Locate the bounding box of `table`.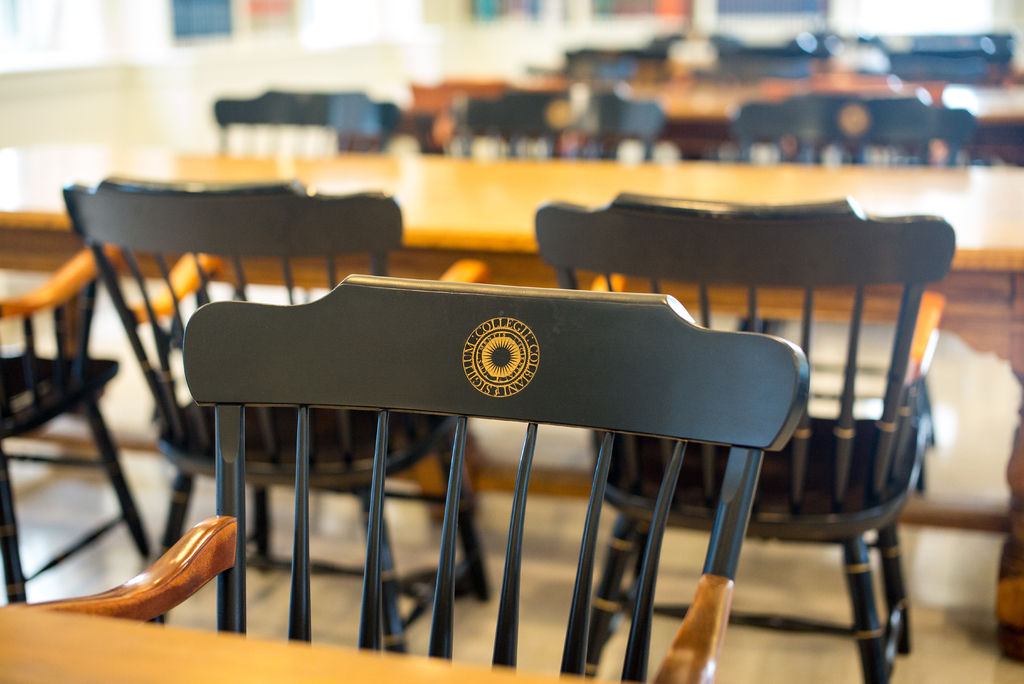
Bounding box: (0, 117, 1023, 680).
